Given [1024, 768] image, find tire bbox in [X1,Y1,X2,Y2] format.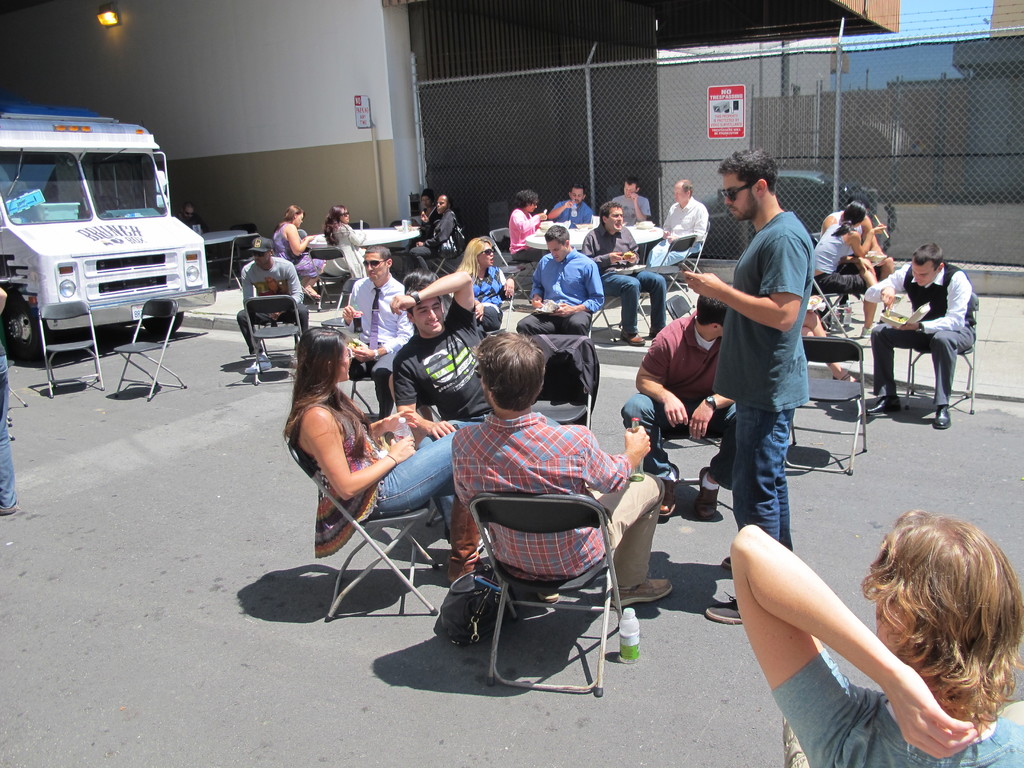
[0,299,48,359].
